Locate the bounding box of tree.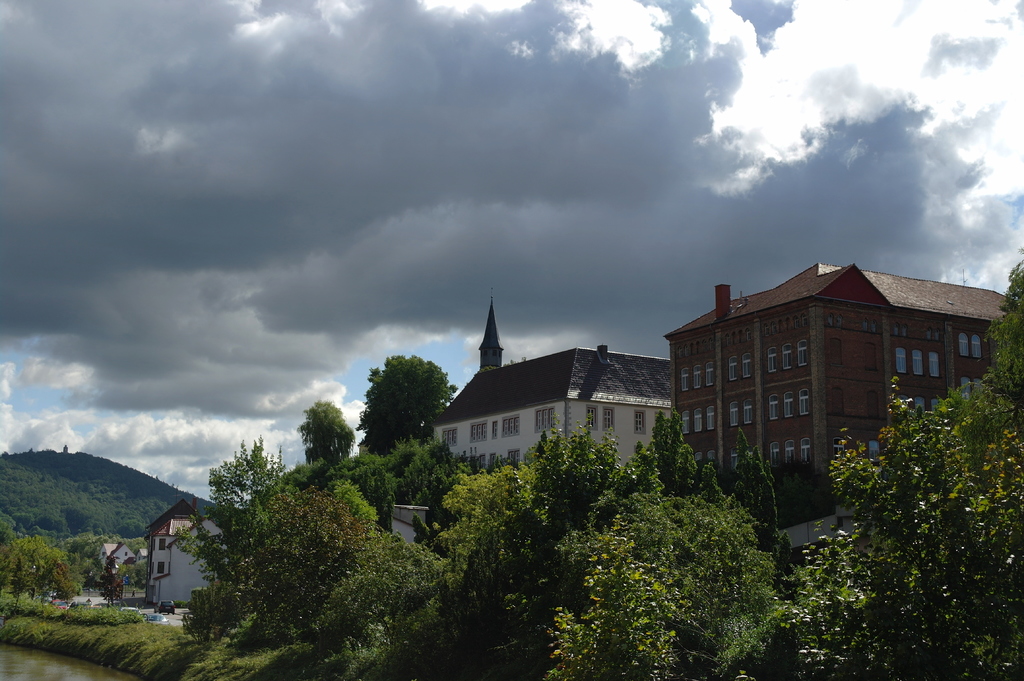
Bounding box: 771, 369, 1023, 680.
